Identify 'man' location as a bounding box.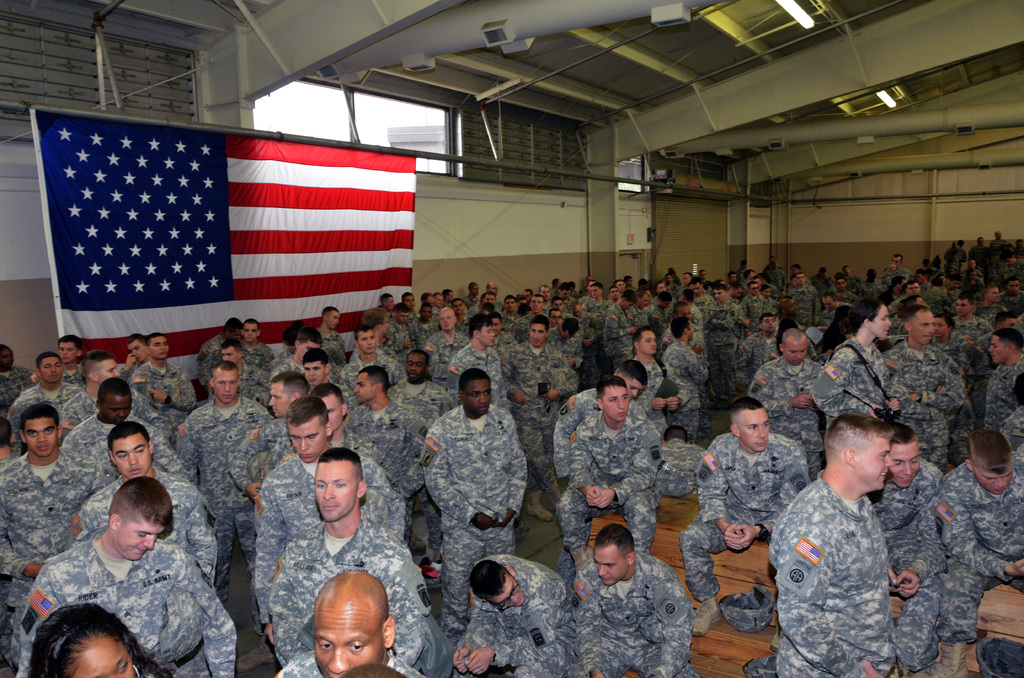
x1=983 y1=327 x2=1023 y2=432.
